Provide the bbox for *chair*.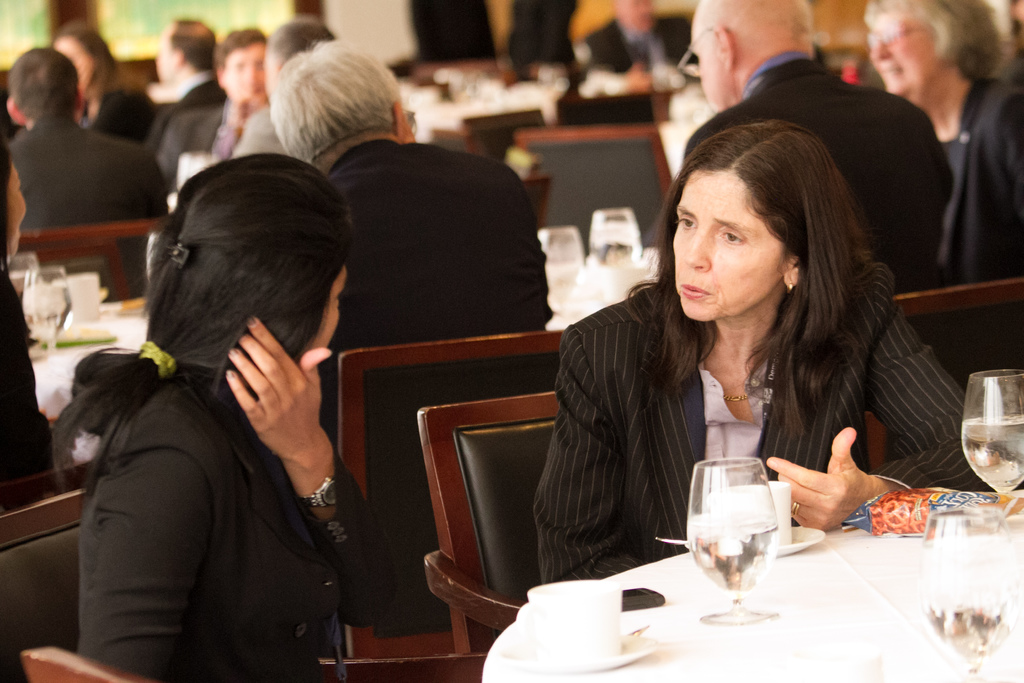
Rect(14, 217, 170, 299).
